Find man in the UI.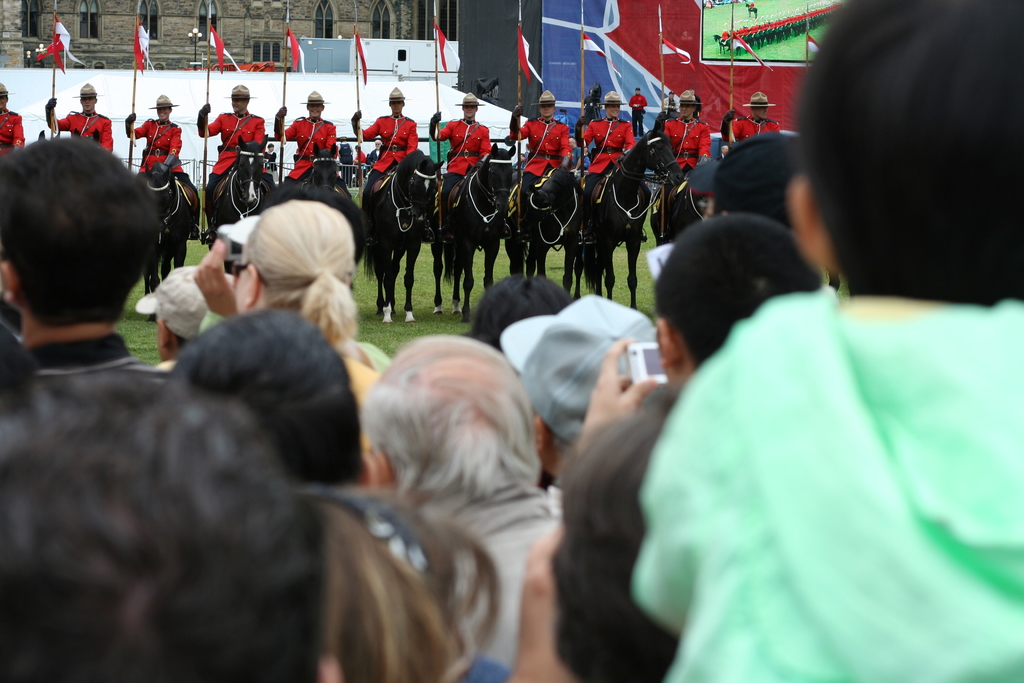
UI element at region(556, 208, 835, 468).
